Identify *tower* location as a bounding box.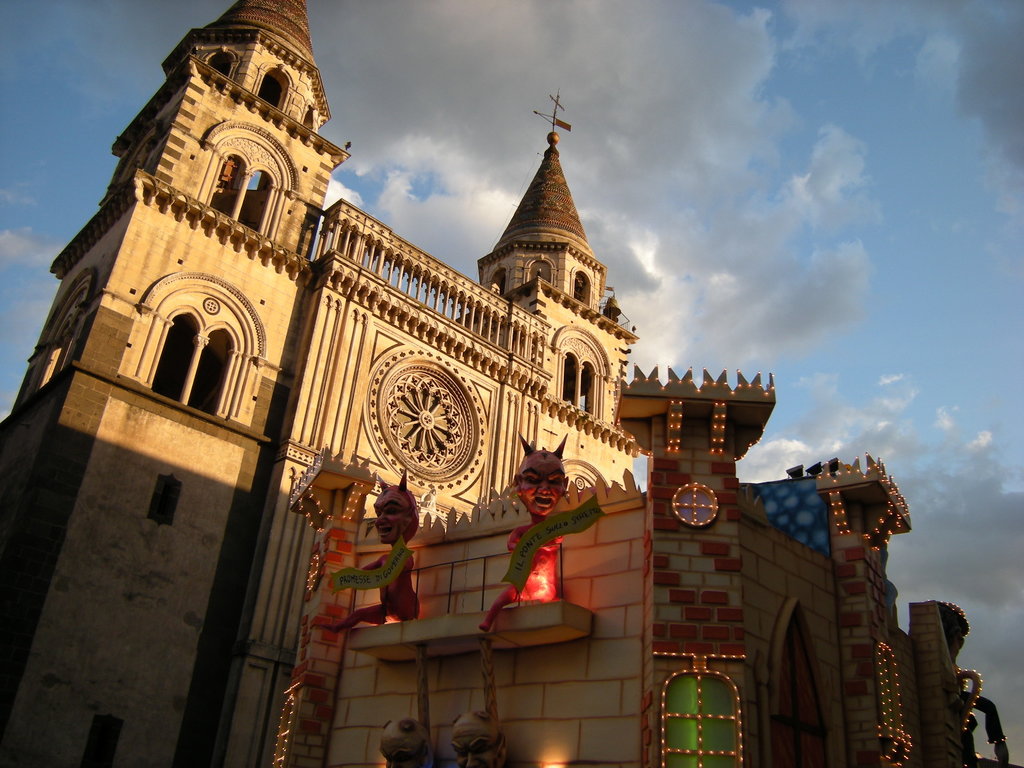
box(0, 0, 344, 746).
